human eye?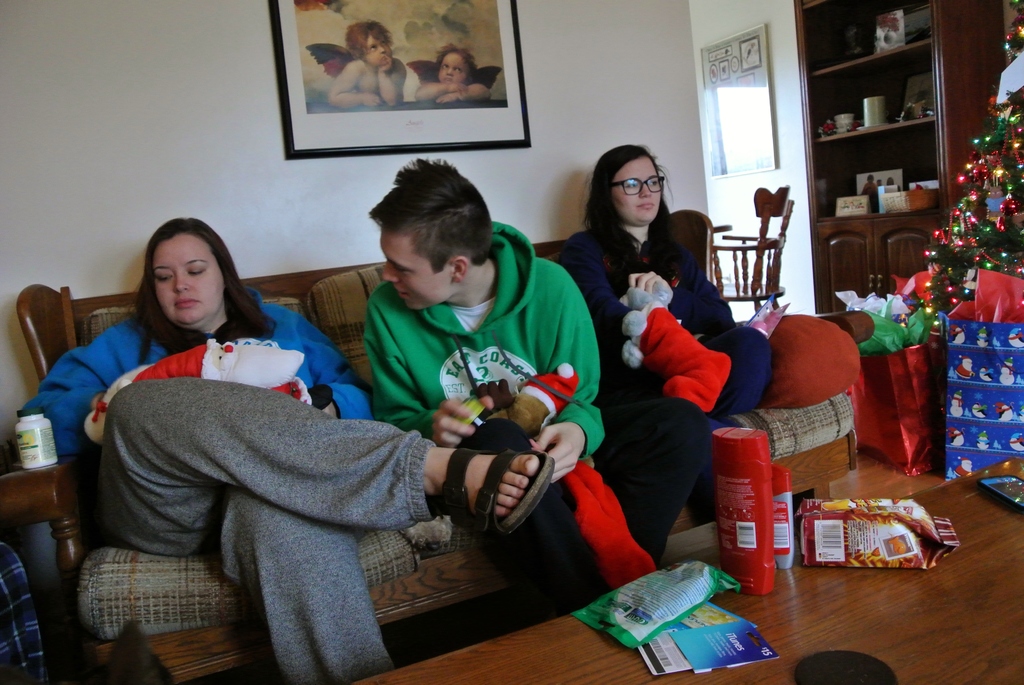
<box>444,64,450,70</box>
